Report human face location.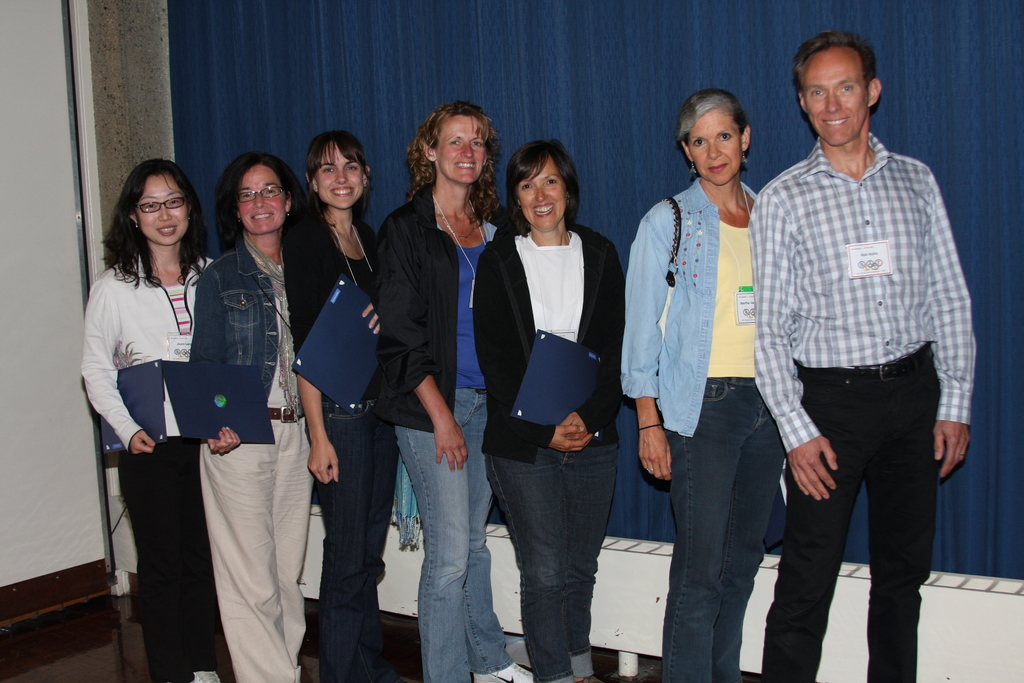
Report: (240,167,285,236).
